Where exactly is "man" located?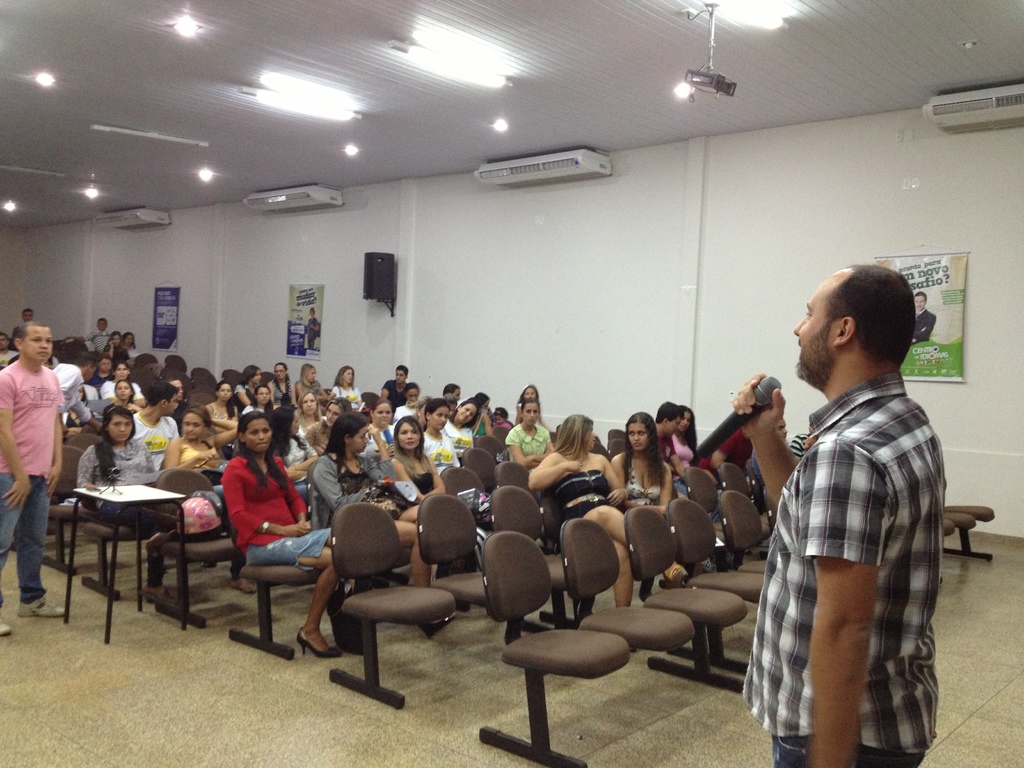
Its bounding box is pyautogui.locateOnScreen(131, 383, 180, 471).
